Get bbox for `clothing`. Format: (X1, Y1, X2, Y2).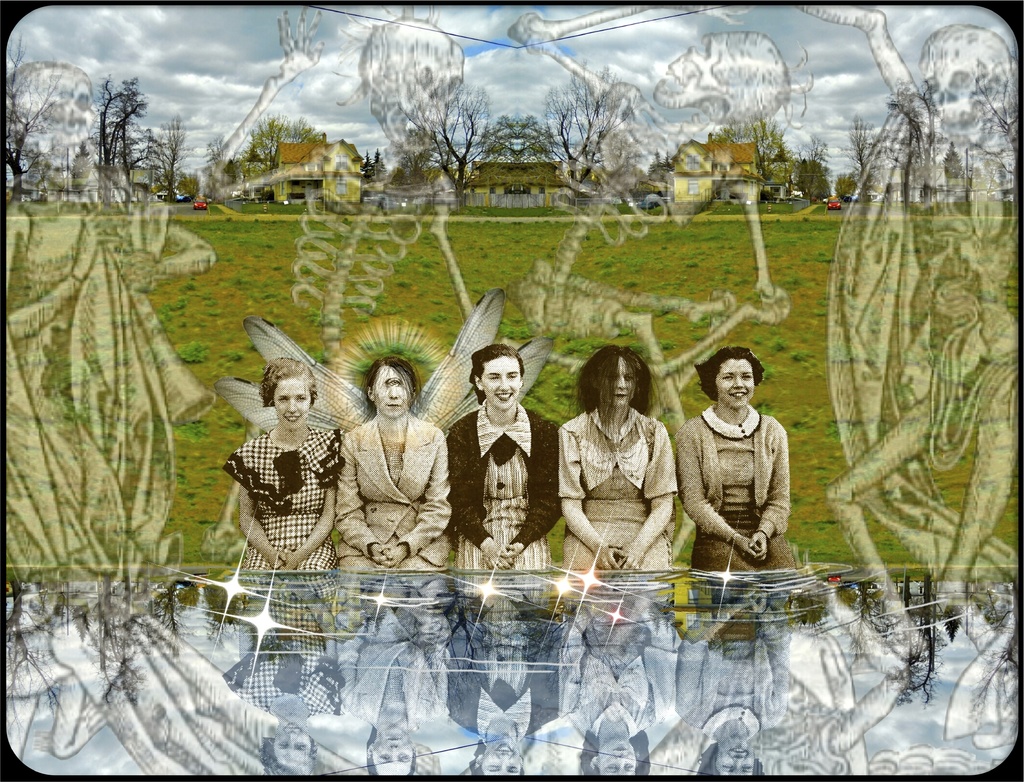
(319, 420, 461, 578).
